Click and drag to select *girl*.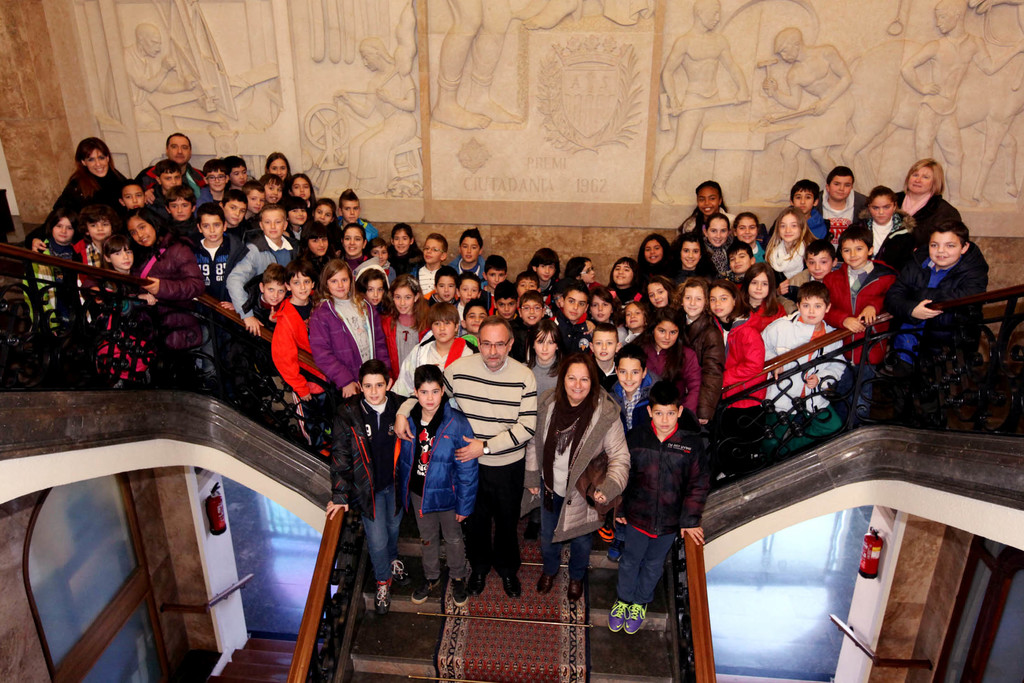
Selection: select_region(740, 214, 762, 262).
